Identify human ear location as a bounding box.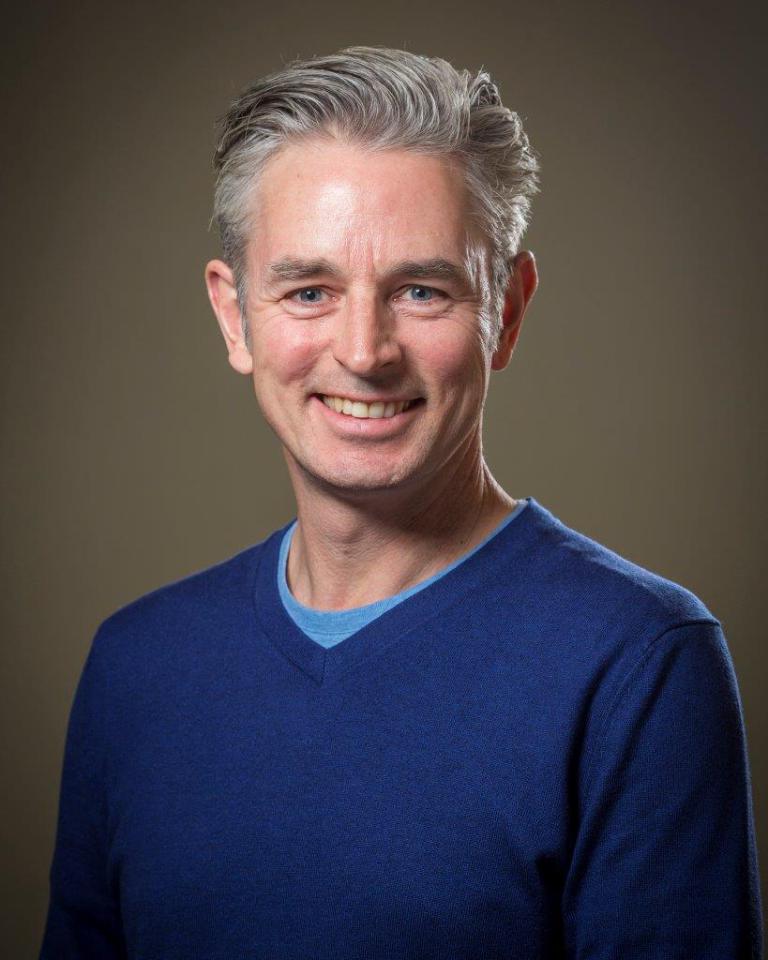
bbox(489, 245, 539, 373).
